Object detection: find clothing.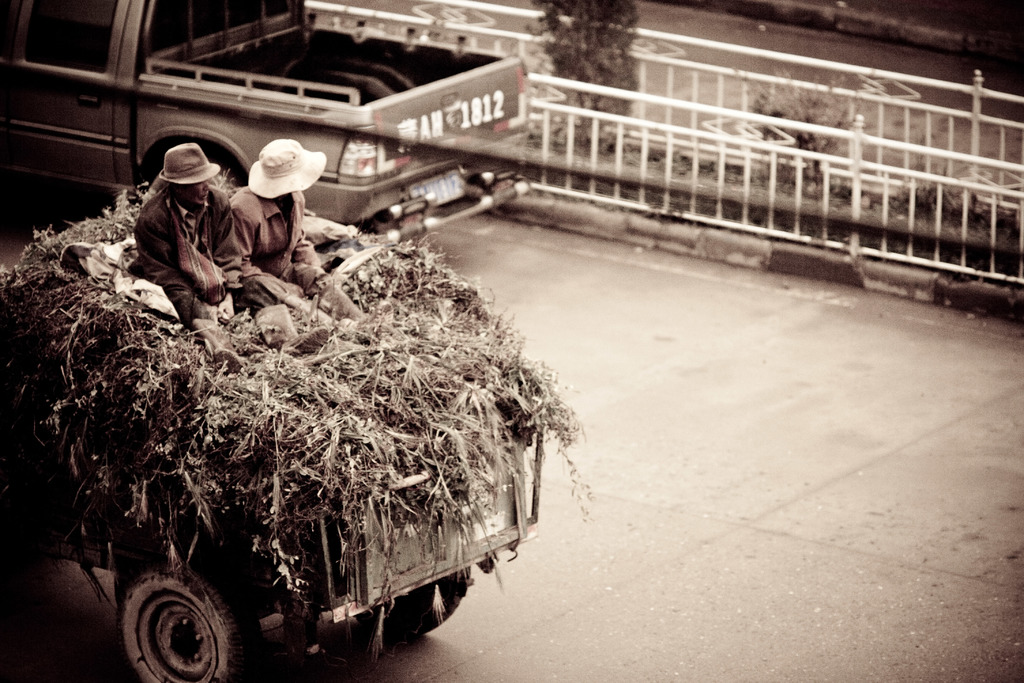
(119,137,229,320).
